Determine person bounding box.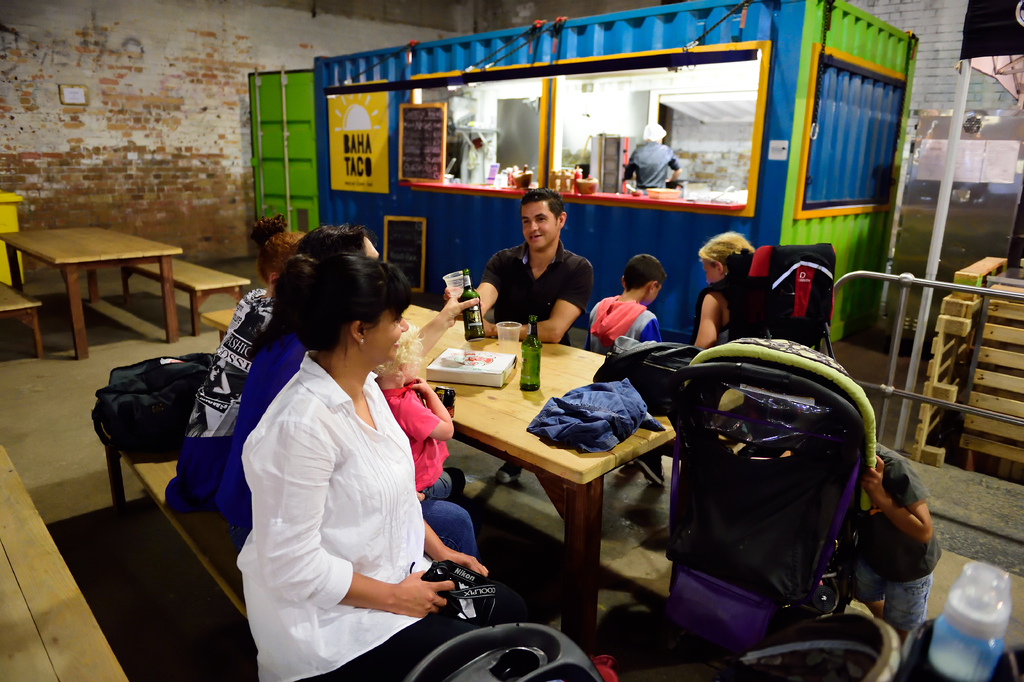
Determined: [220, 213, 481, 570].
